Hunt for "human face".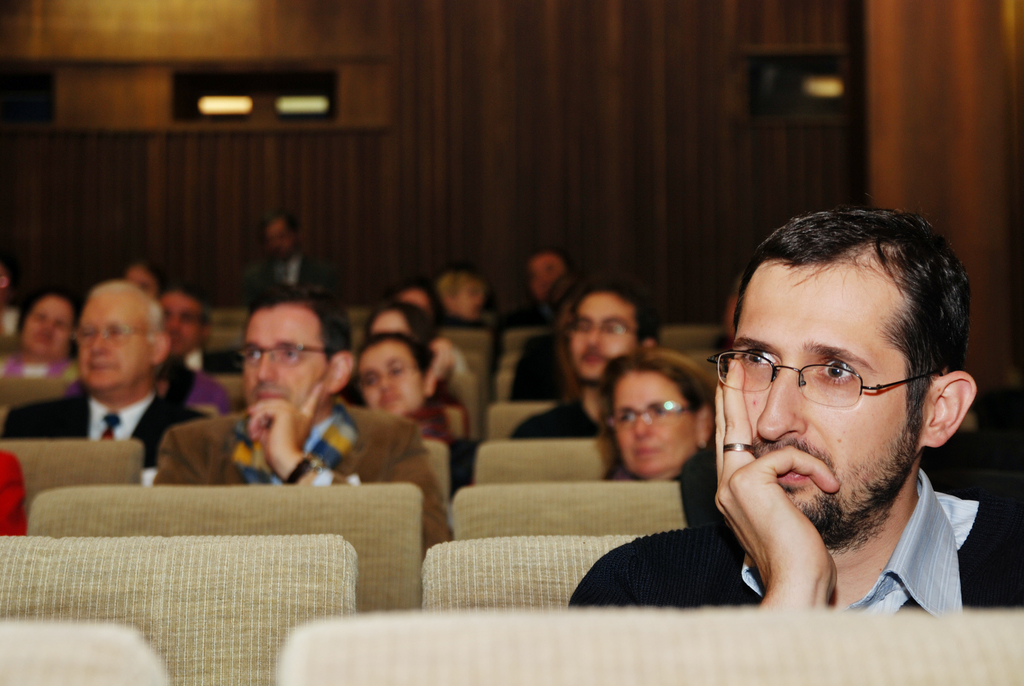
Hunted down at bbox=(728, 259, 916, 537).
